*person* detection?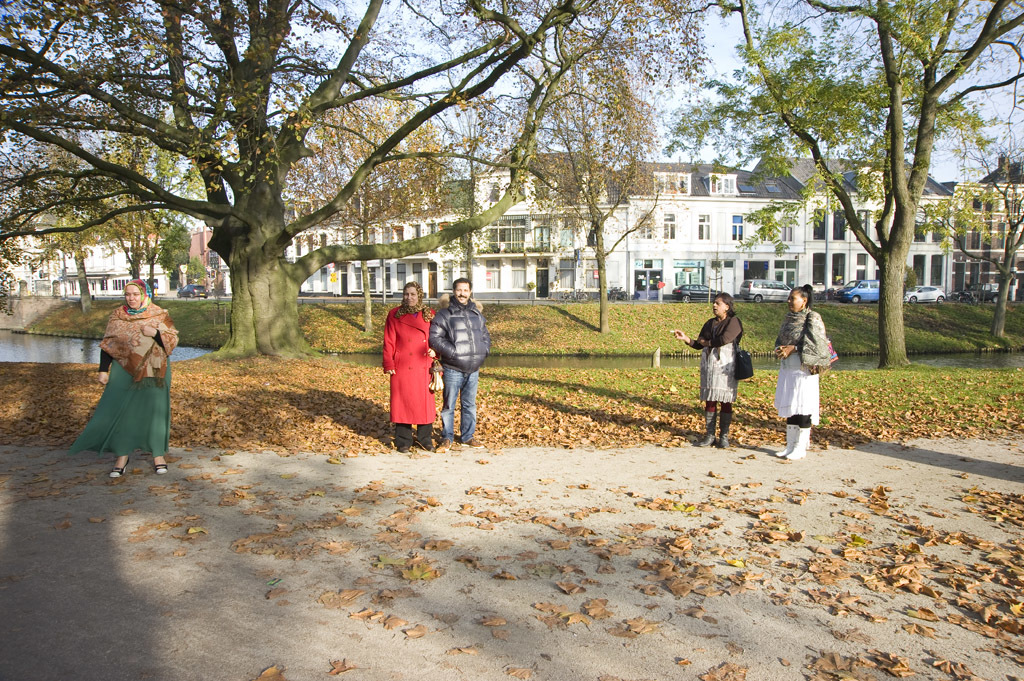
(left=379, top=279, right=441, bottom=451)
